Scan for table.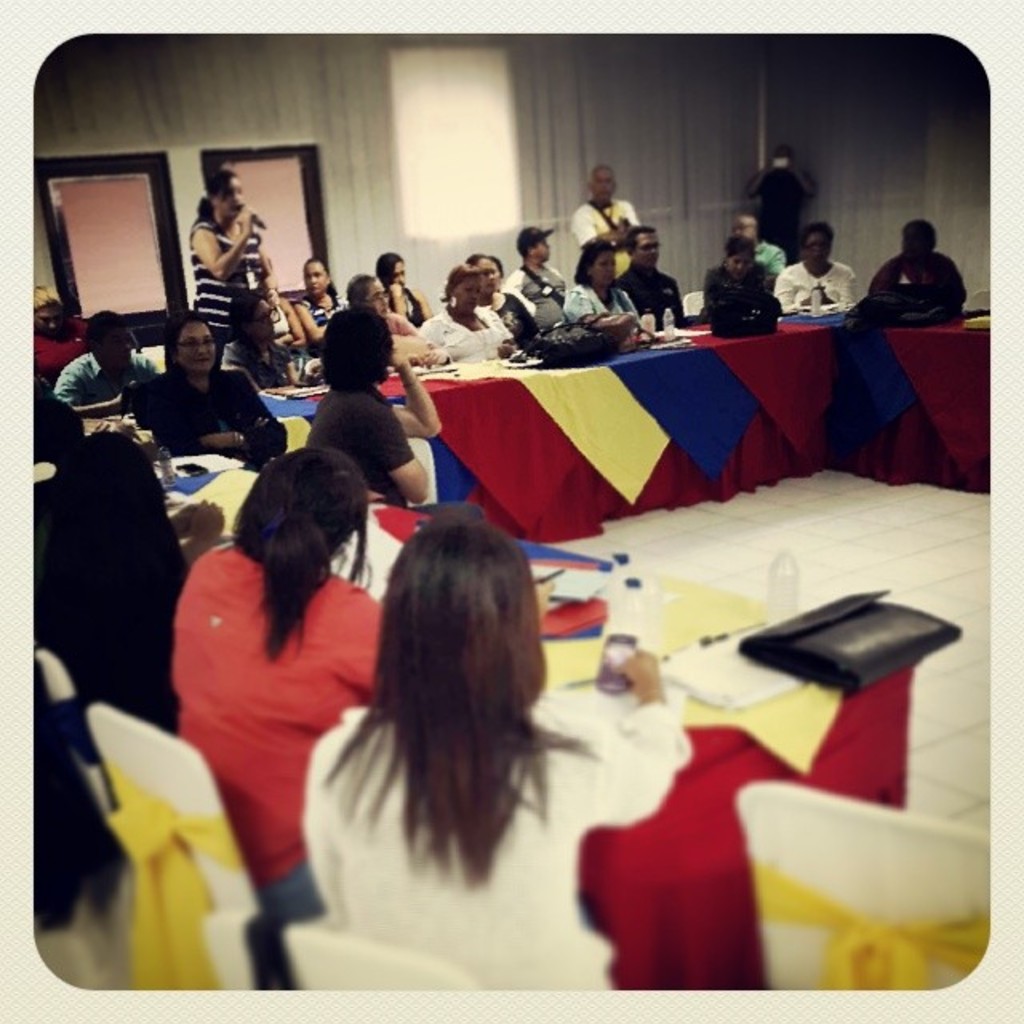
Scan result: 138 456 922 982.
